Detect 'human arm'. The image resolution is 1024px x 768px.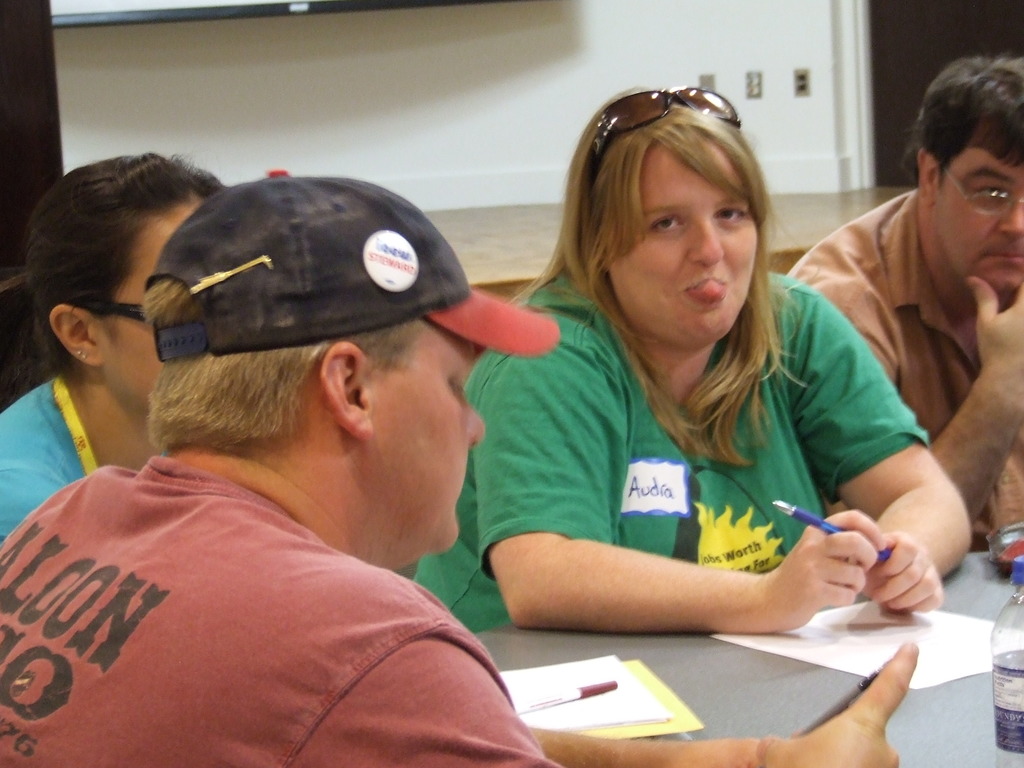
477:330:891:632.
